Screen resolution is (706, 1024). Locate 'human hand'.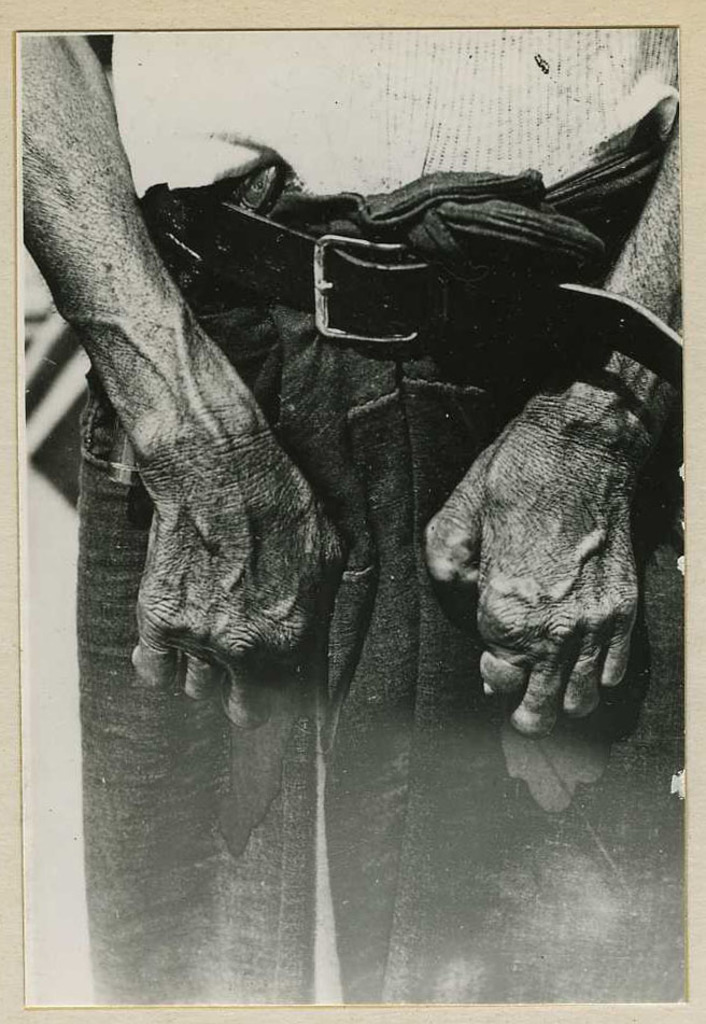
{"left": 421, "top": 398, "right": 645, "bottom": 742}.
